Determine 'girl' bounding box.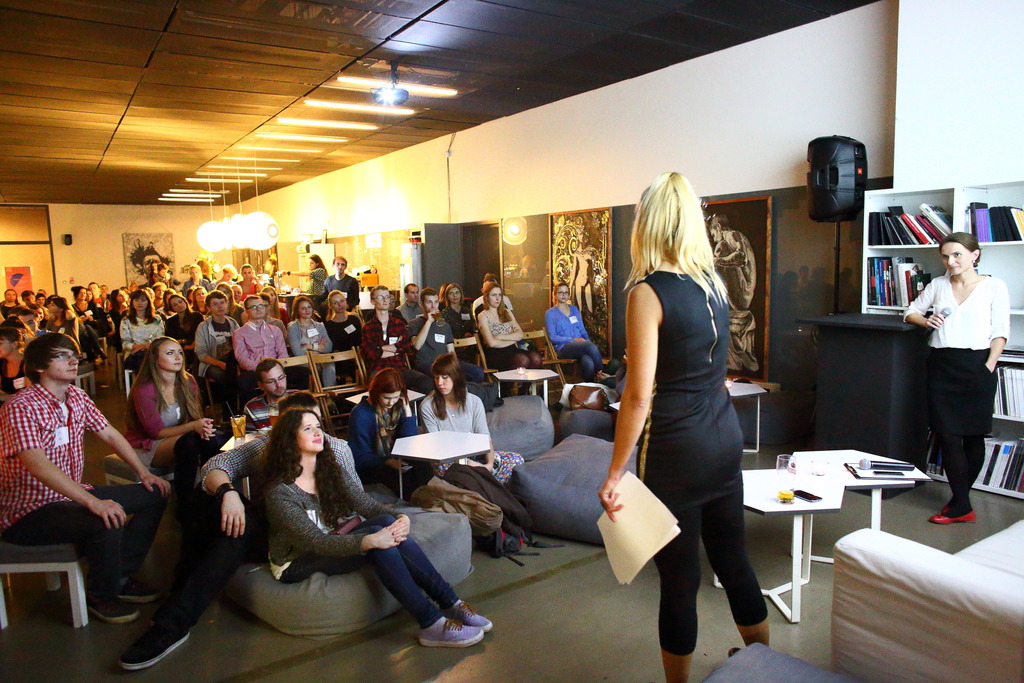
Determined: (324, 289, 363, 379).
